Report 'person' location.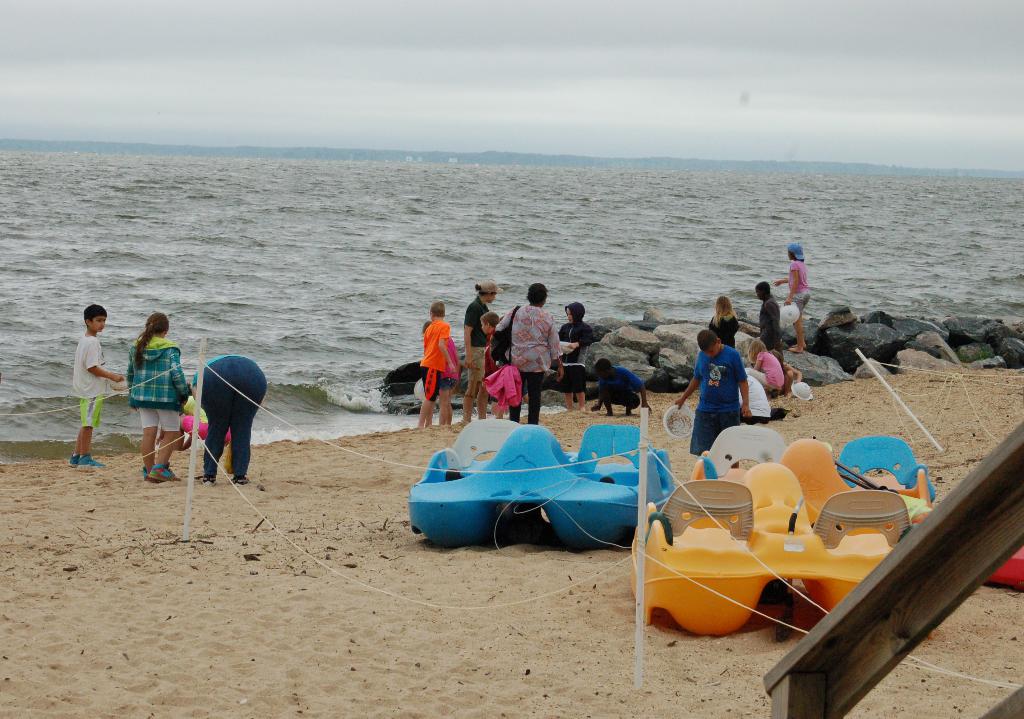
Report: x1=71 y1=304 x2=120 y2=471.
